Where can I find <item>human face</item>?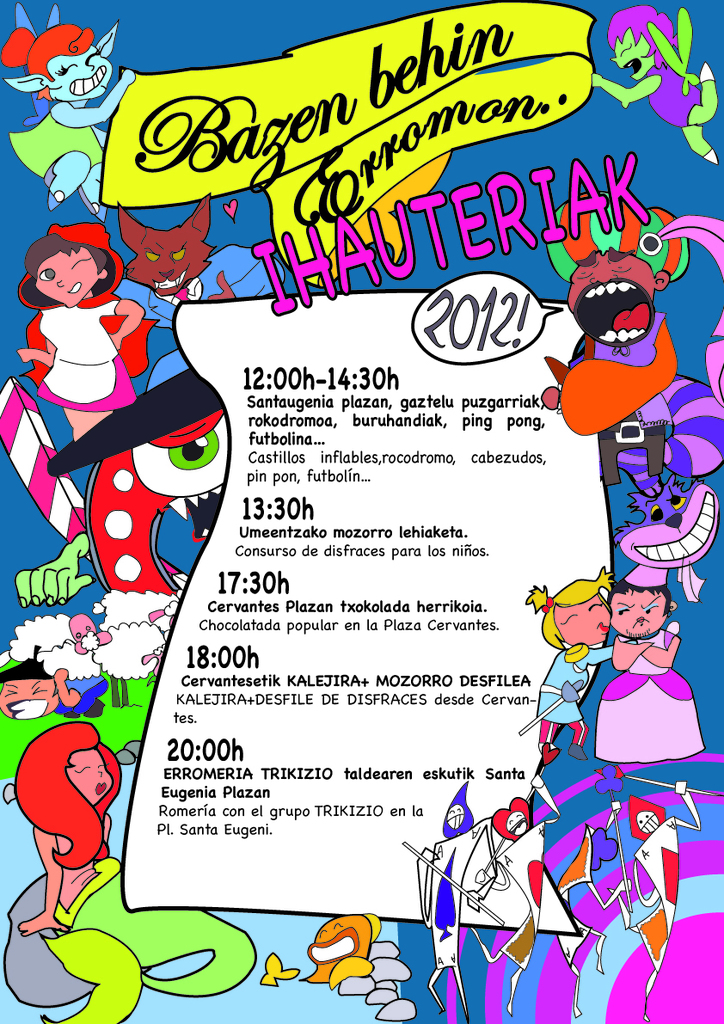
You can find it at Rect(0, 676, 54, 714).
